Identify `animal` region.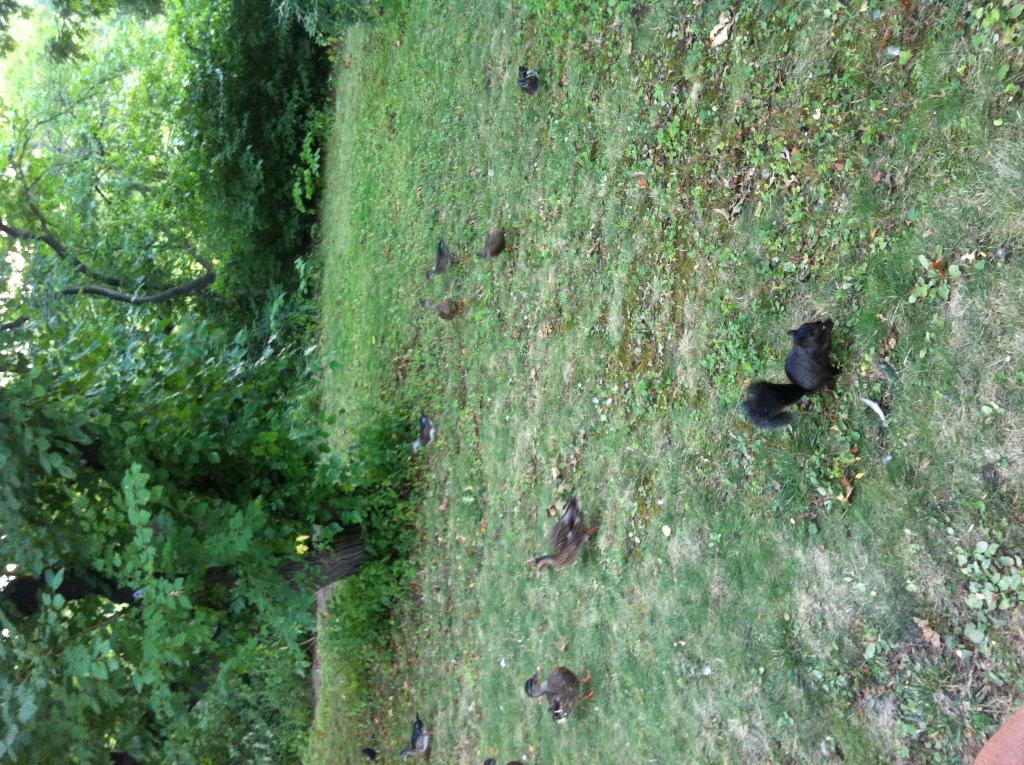
Region: locate(739, 319, 847, 432).
